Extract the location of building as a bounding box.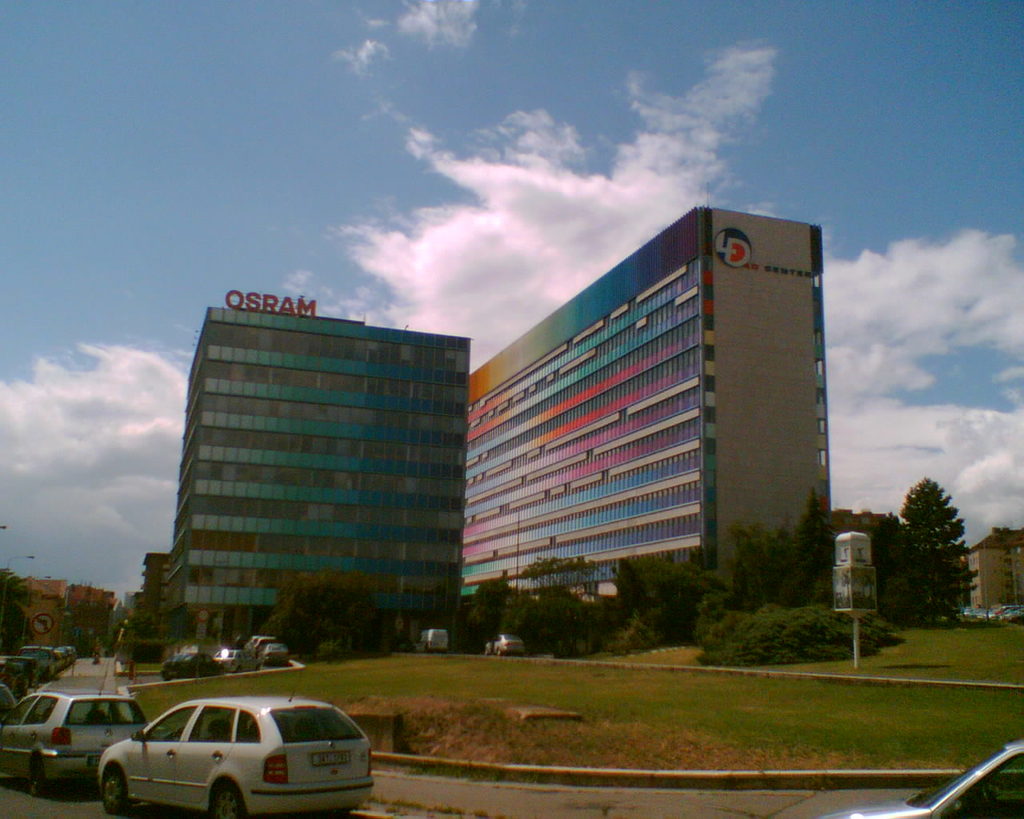
box=[462, 206, 832, 605].
